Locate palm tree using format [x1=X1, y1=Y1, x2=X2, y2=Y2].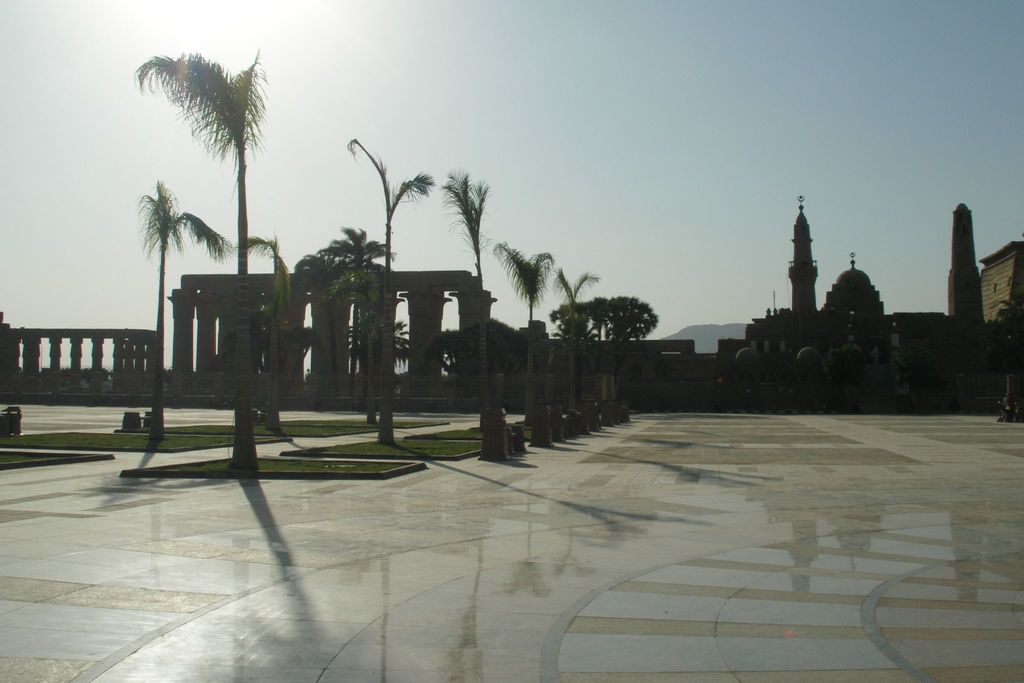
[x1=503, y1=251, x2=550, y2=438].
